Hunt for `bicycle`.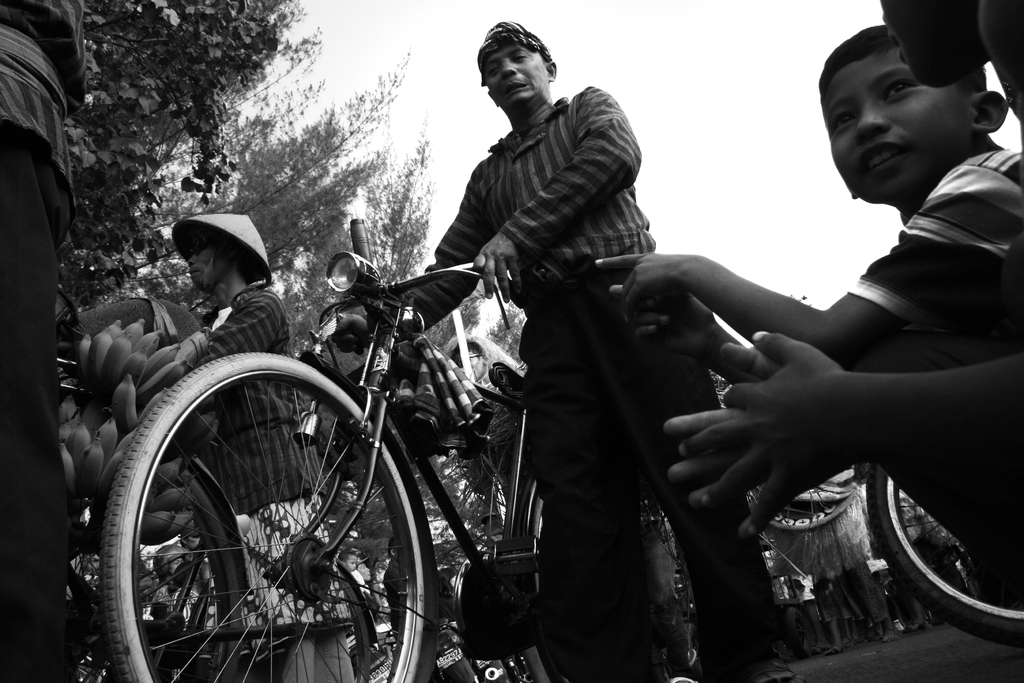
Hunted down at 102:252:696:682.
